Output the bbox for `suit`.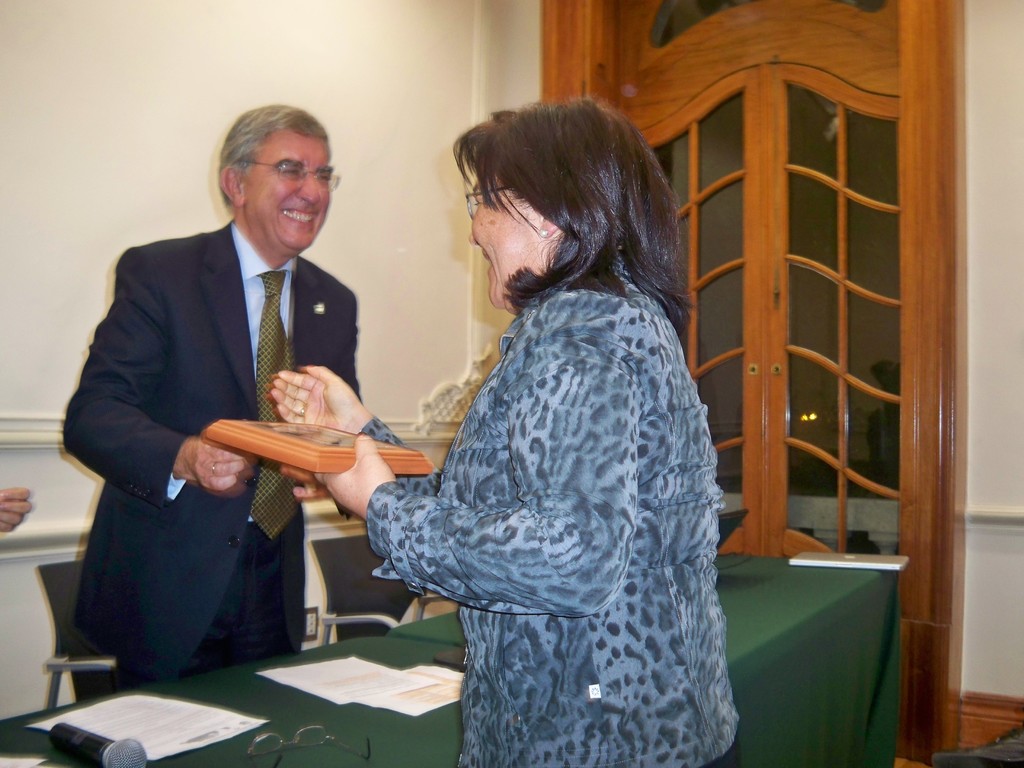
74 132 388 696.
